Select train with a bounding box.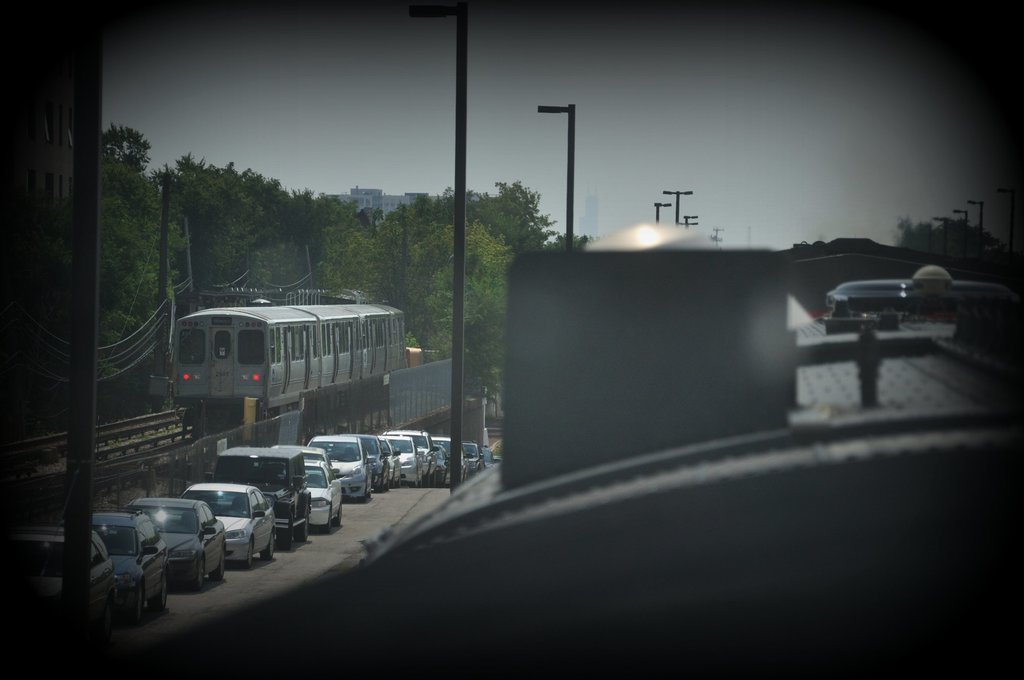
<box>170,299,407,436</box>.
